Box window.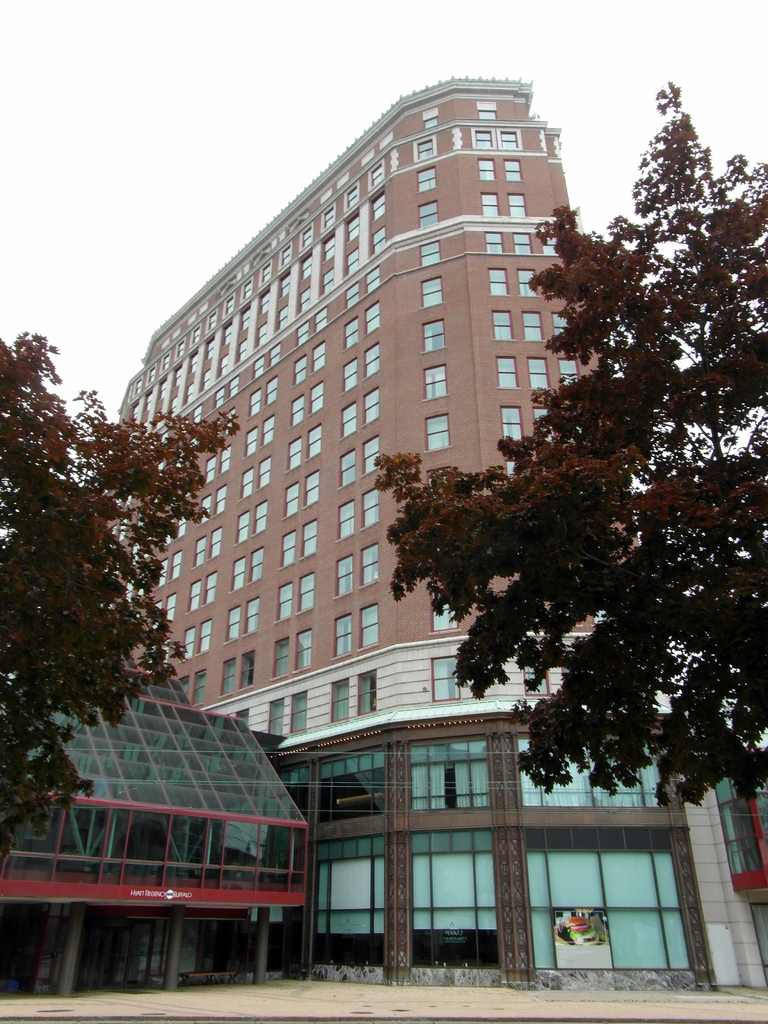
BBox(166, 548, 182, 582).
